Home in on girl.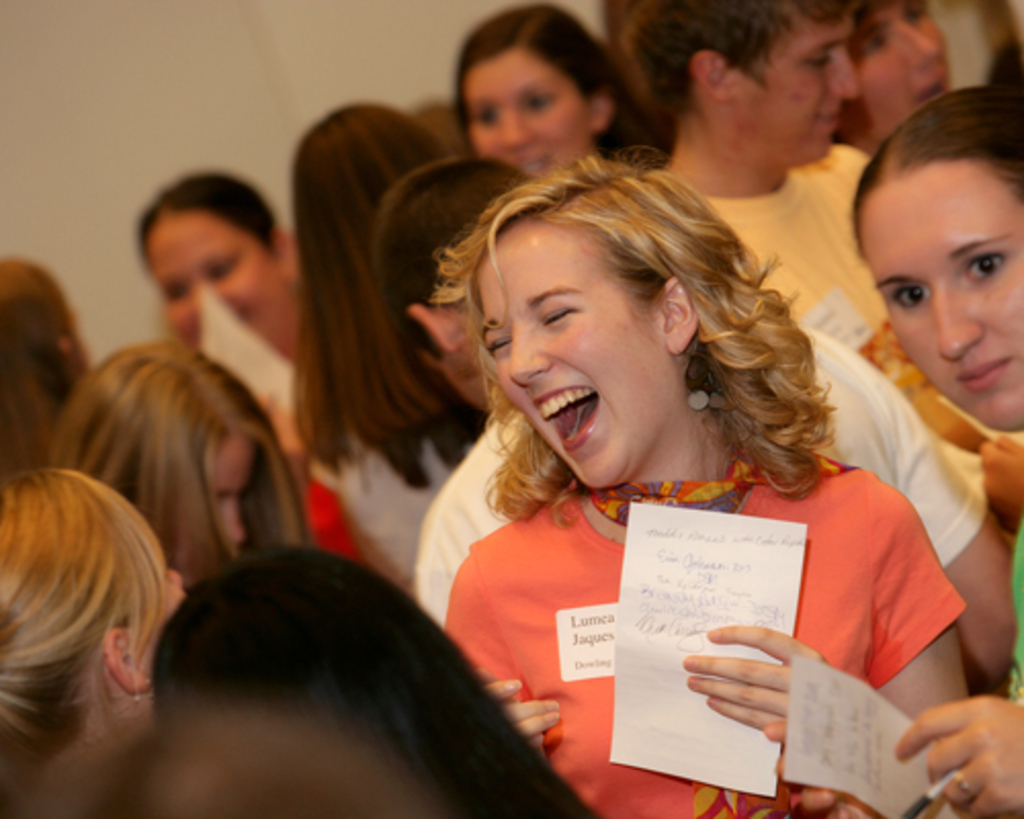
Homed in at [55, 344, 299, 569].
